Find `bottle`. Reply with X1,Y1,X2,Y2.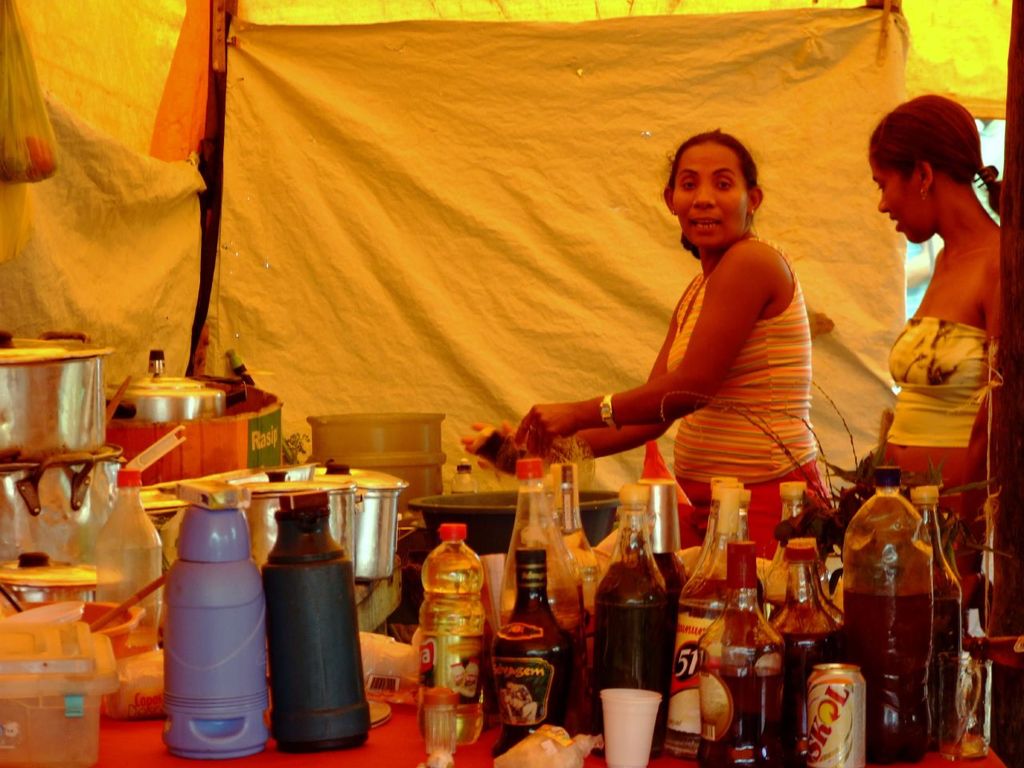
490,448,583,652.
